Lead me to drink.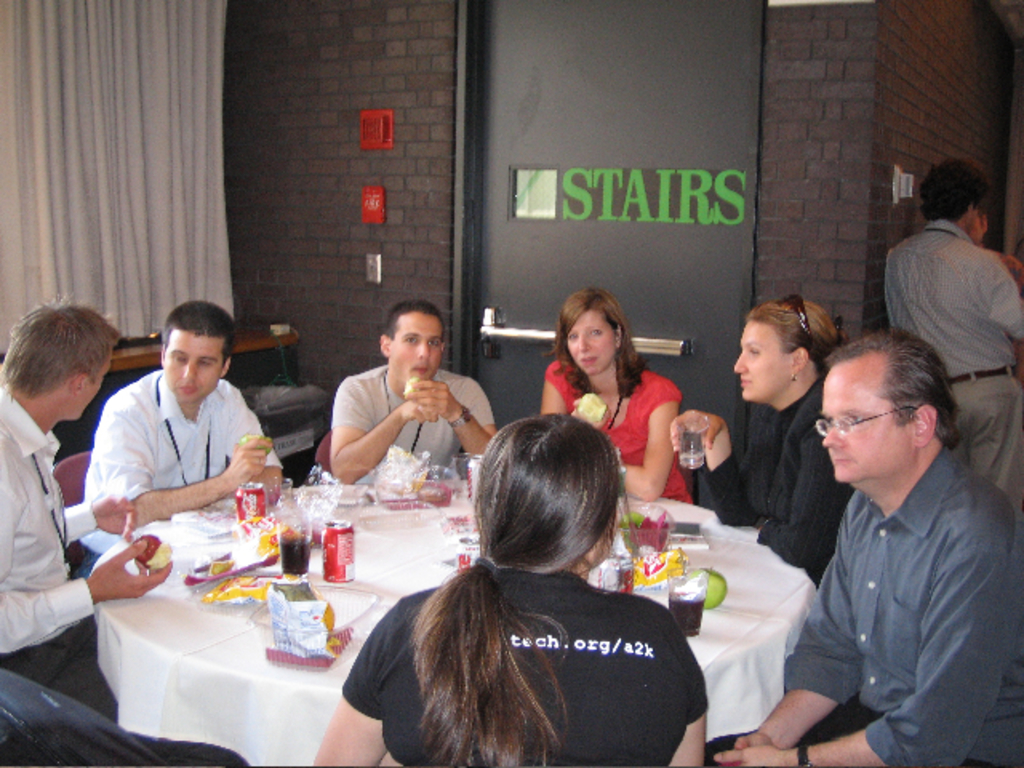
Lead to bbox=[669, 594, 706, 637].
